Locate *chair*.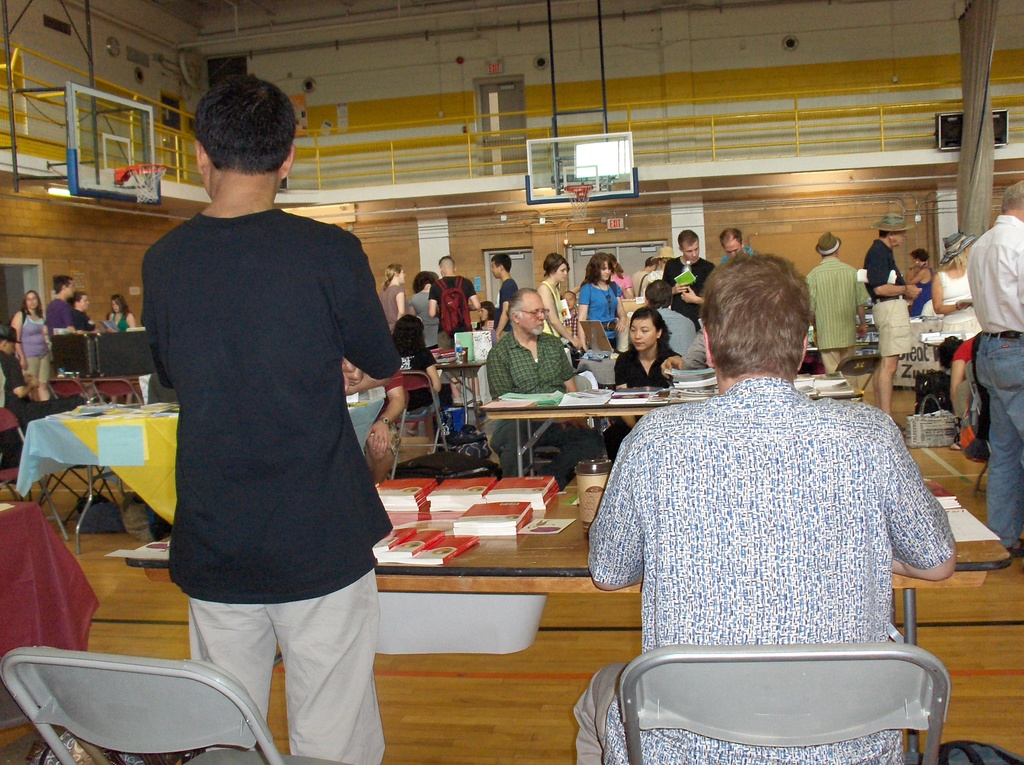
Bounding box: x1=47, y1=378, x2=92, y2=403.
